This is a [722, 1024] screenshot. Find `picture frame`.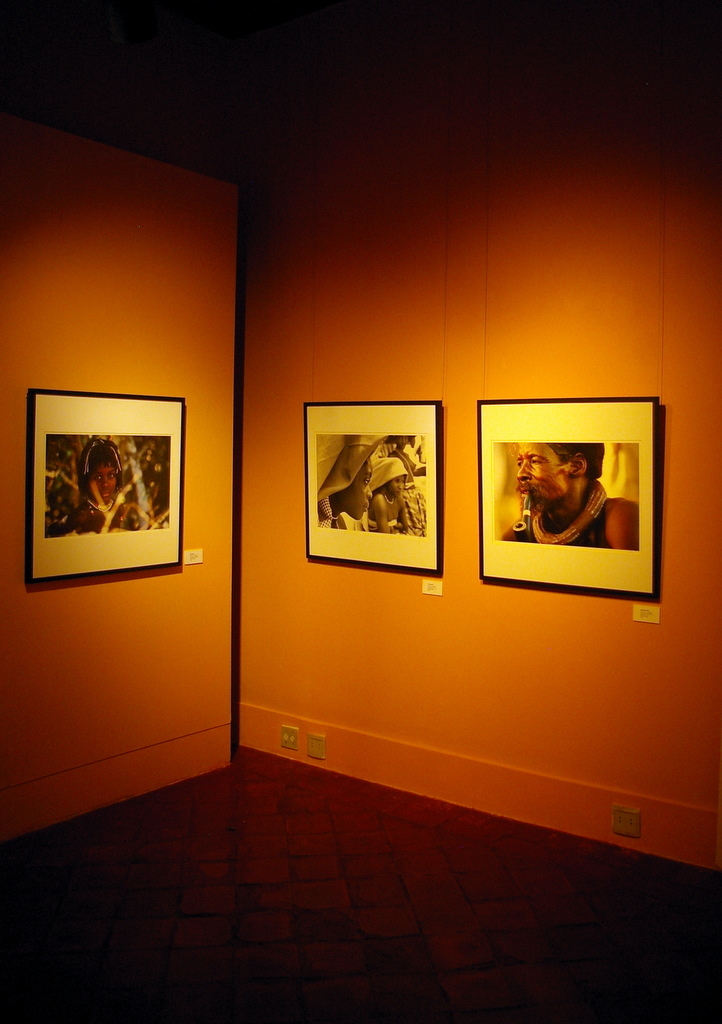
Bounding box: 306 398 442 576.
